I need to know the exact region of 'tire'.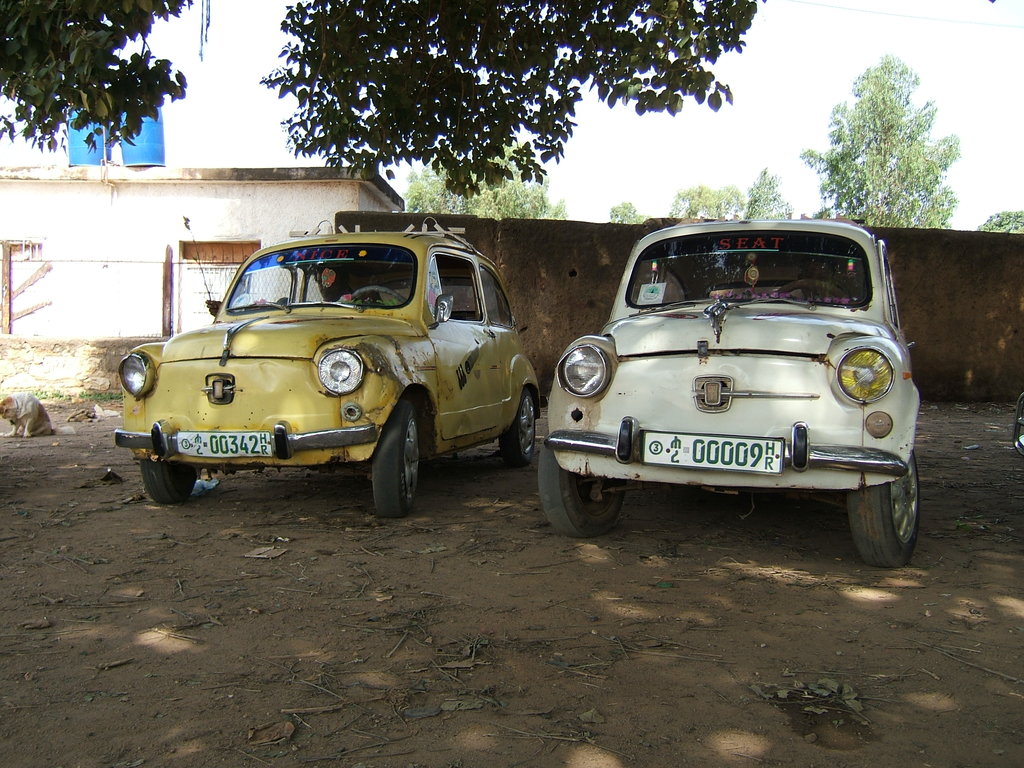
Region: bbox=(359, 397, 428, 522).
